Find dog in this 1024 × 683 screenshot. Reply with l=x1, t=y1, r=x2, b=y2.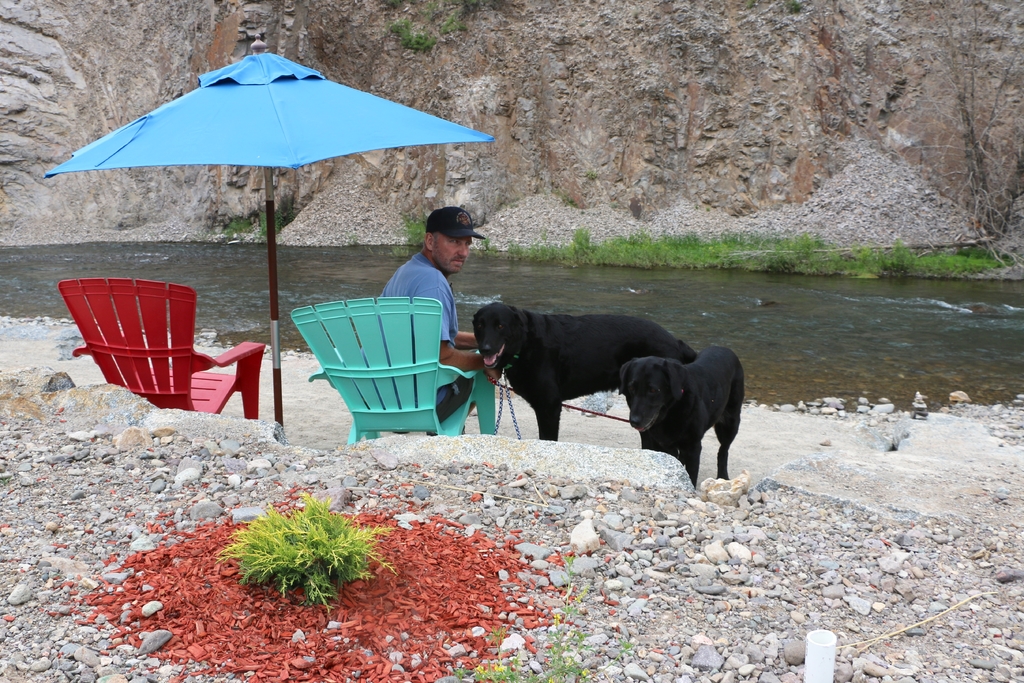
l=468, t=299, r=700, b=461.
